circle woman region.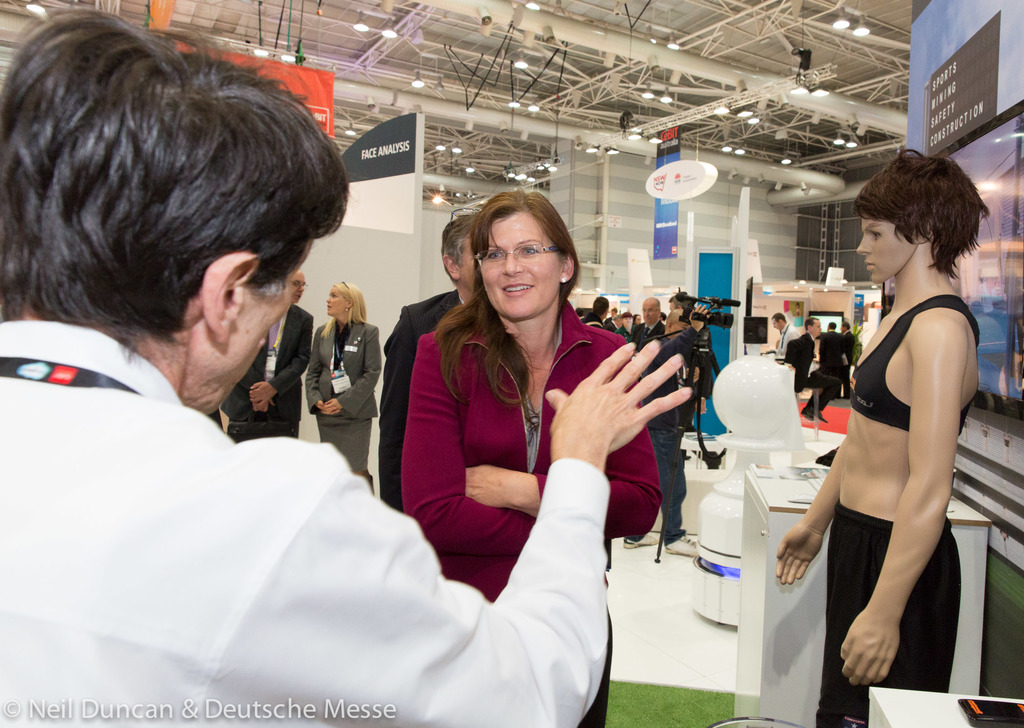
Region: (x1=770, y1=148, x2=986, y2=727).
